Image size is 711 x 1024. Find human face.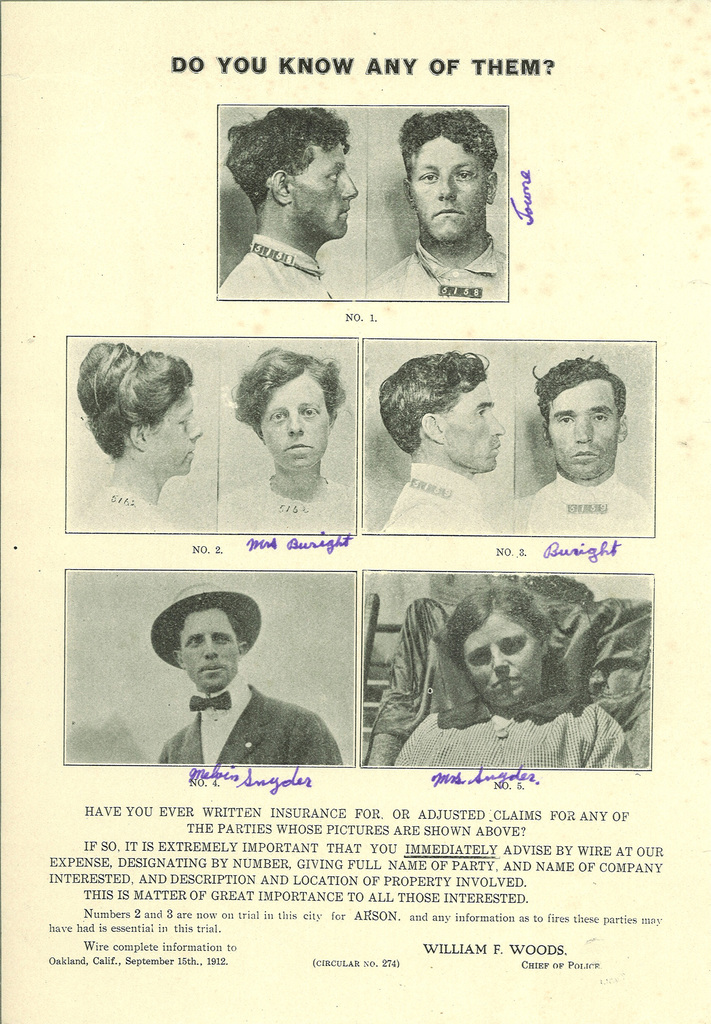
{"x1": 408, "y1": 136, "x2": 485, "y2": 246}.
